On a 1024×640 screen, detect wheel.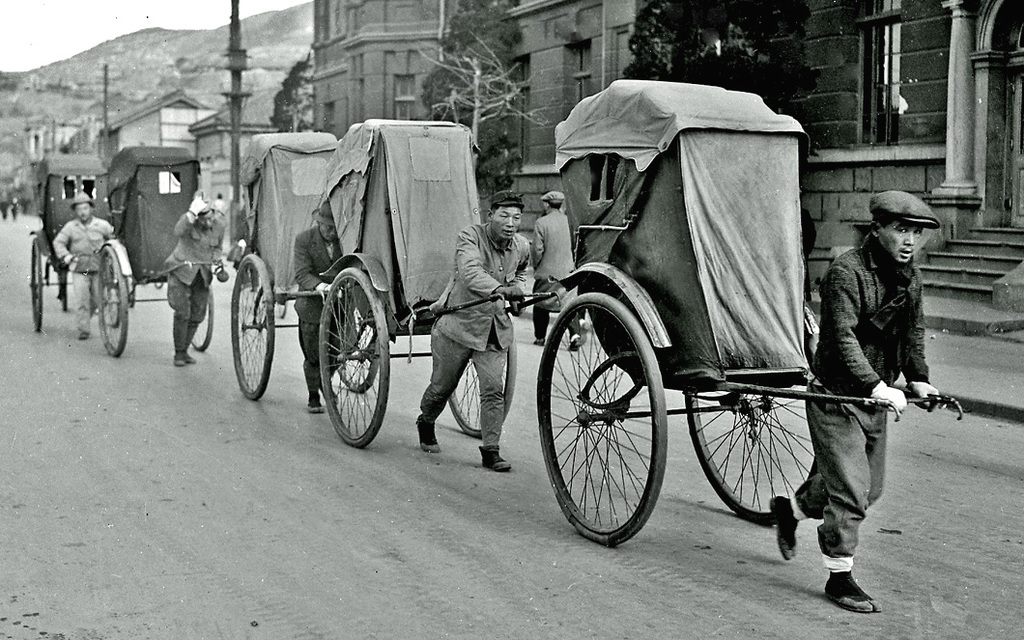
<box>318,266,389,450</box>.
